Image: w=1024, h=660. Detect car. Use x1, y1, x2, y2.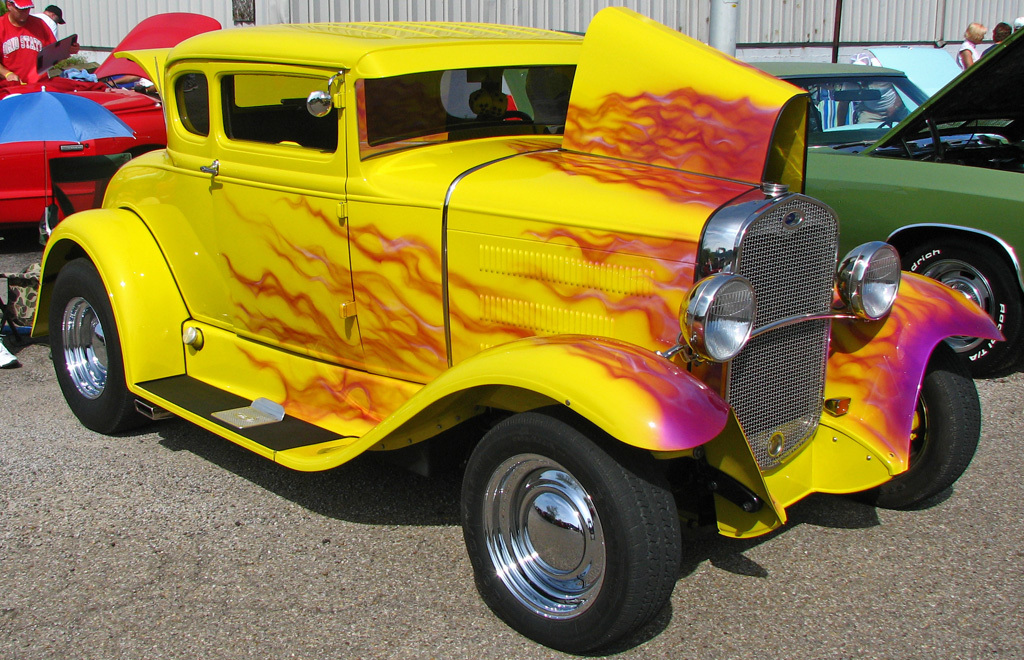
31, 20, 1004, 658.
